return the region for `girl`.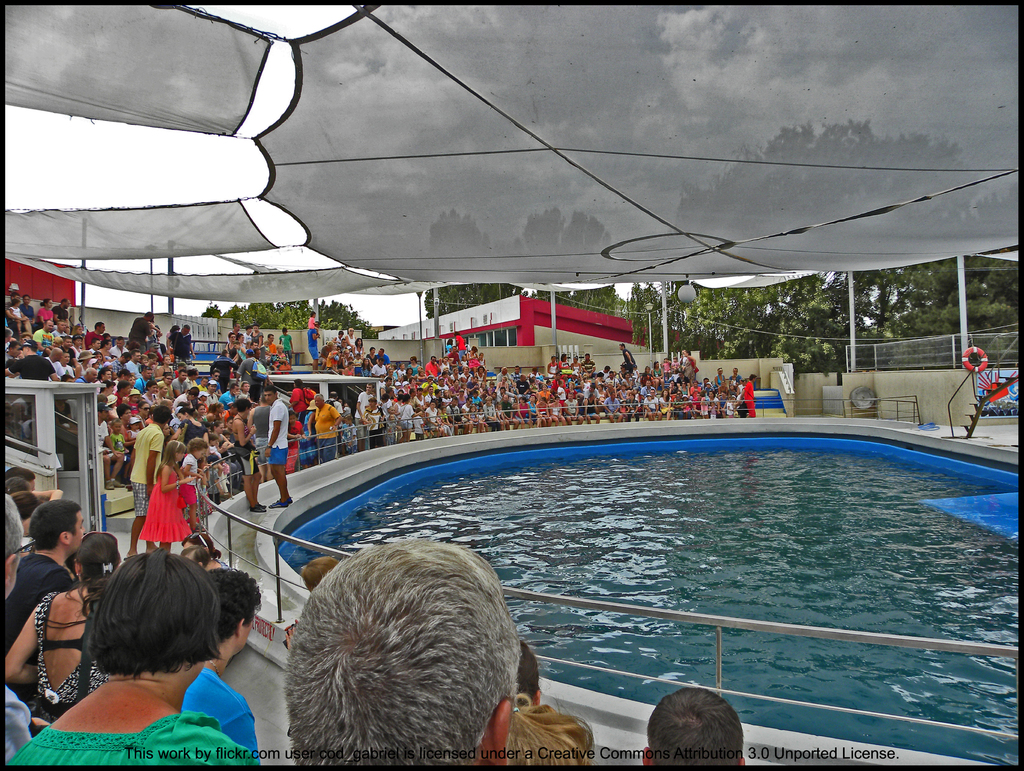
<bbox>660, 358, 669, 376</bbox>.
